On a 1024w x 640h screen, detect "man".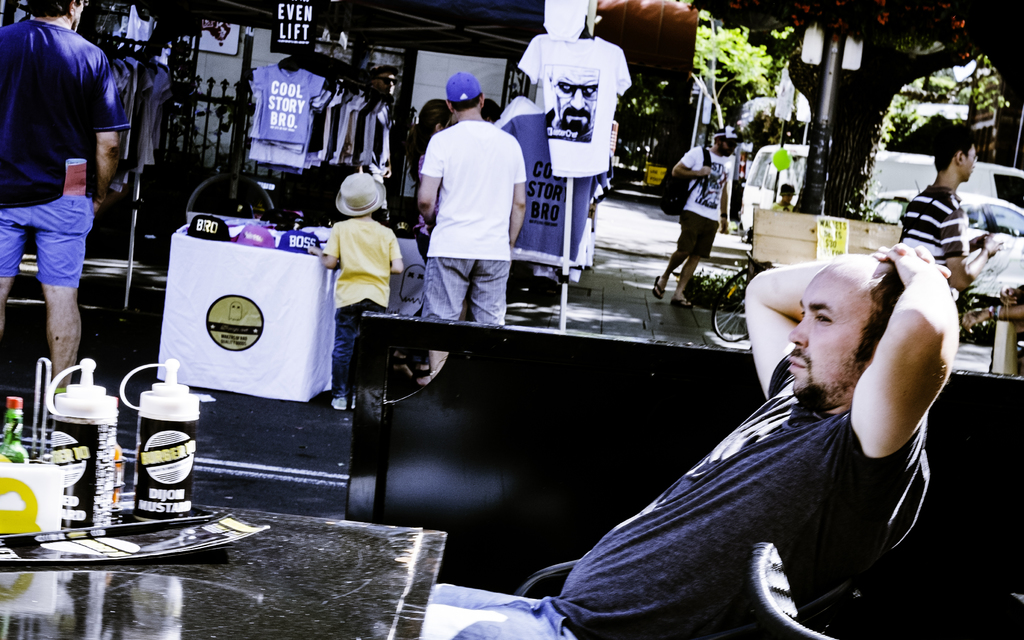
653,120,734,307.
